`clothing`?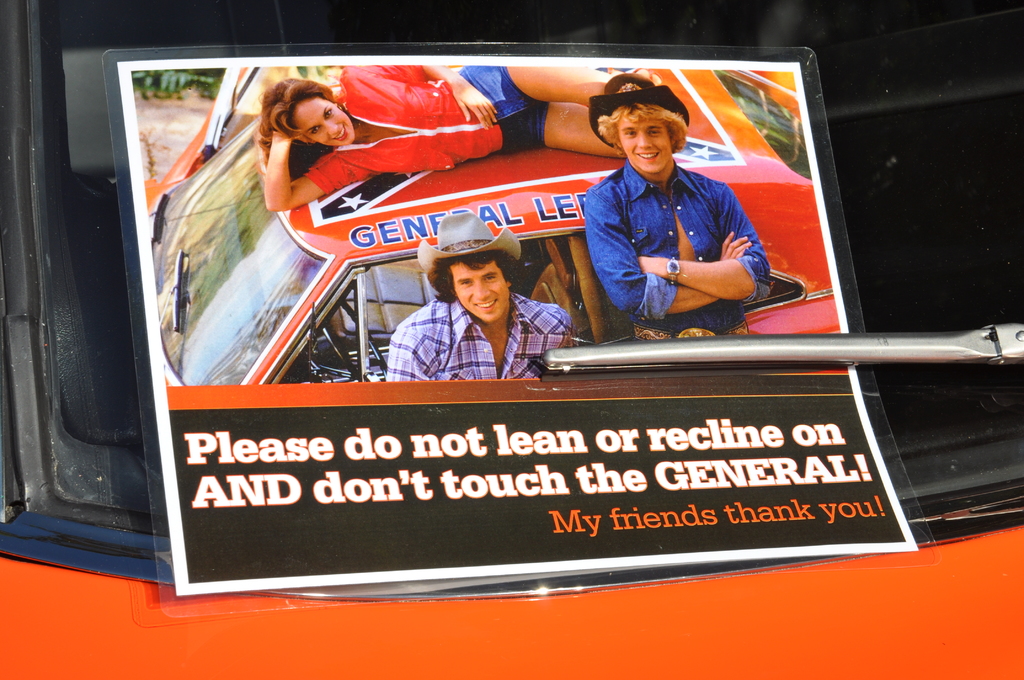
{"x1": 300, "y1": 51, "x2": 553, "y2": 202}
